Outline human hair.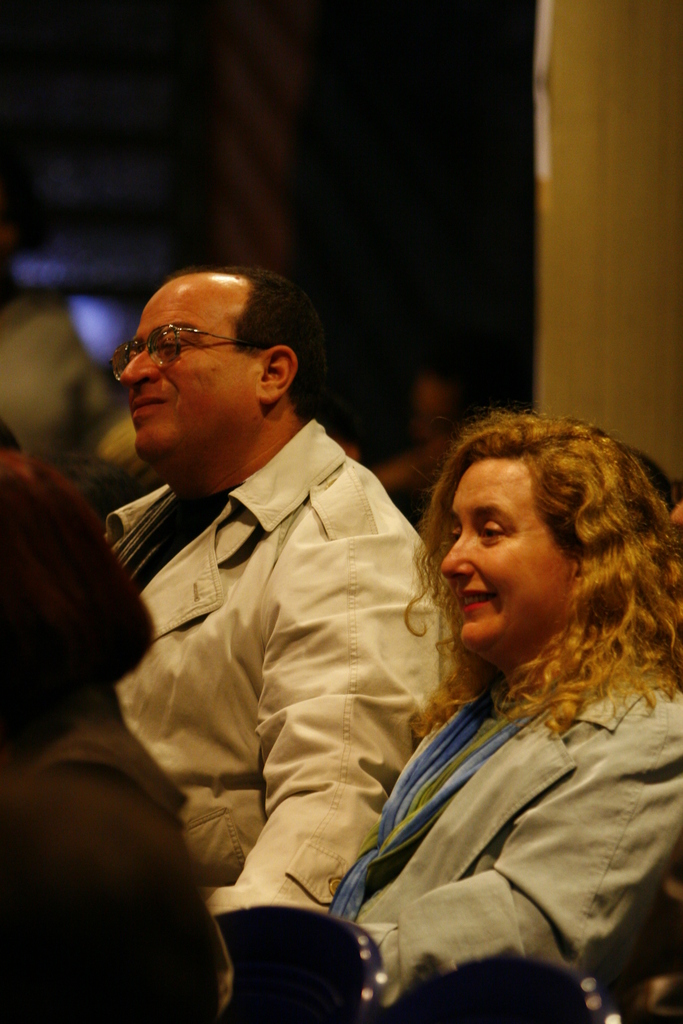
Outline: {"left": 407, "top": 397, "right": 655, "bottom": 783}.
